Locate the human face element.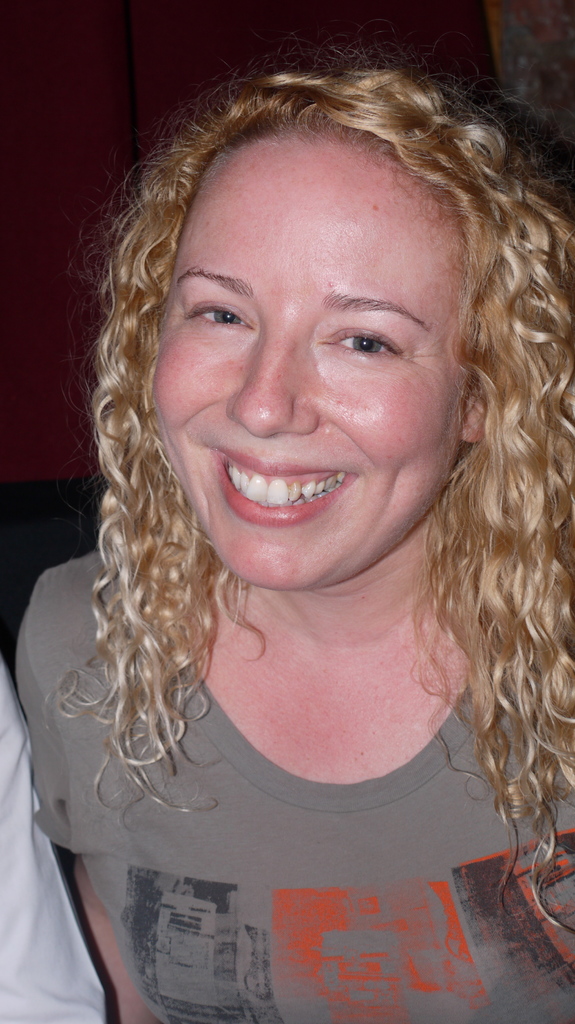
Element bbox: <bbox>151, 134, 469, 588</bbox>.
